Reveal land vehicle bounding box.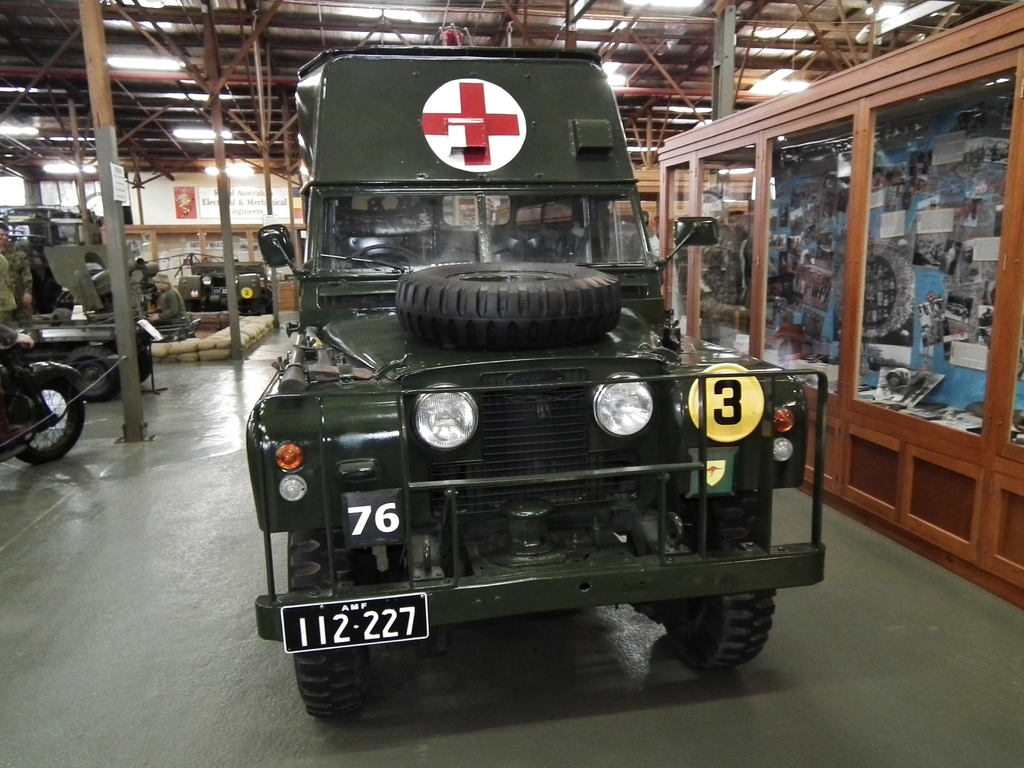
Revealed: <bbox>0, 244, 154, 404</bbox>.
